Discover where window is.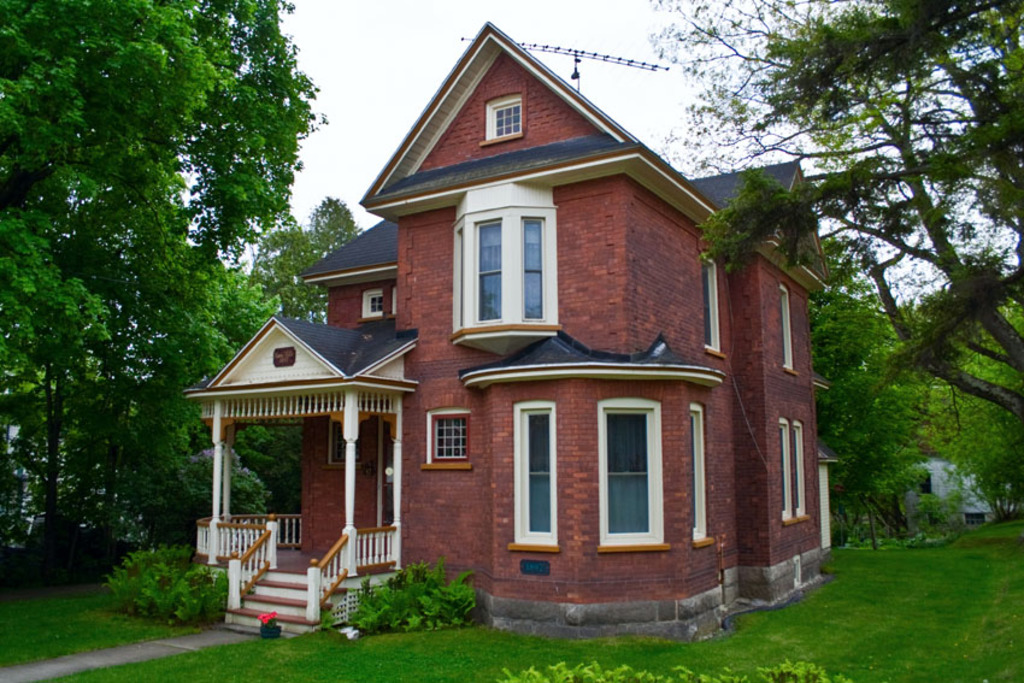
Discovered at BBox(918, 472, 930, 496).
